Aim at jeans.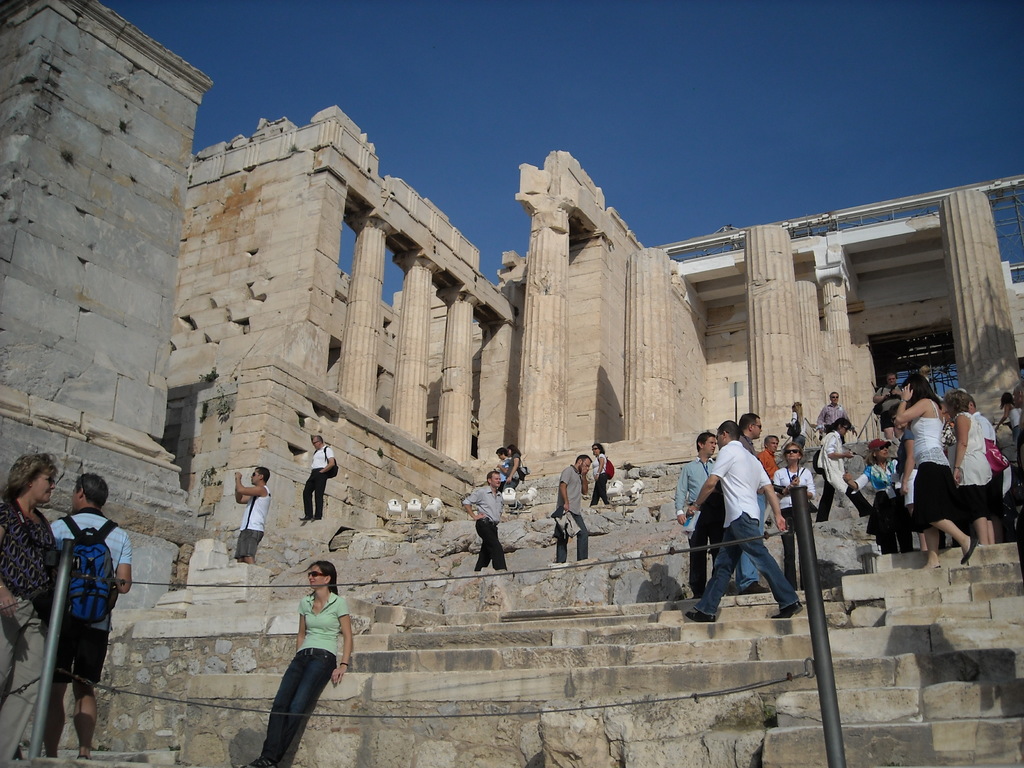
Aimed at [778, 511, 807, 584].
